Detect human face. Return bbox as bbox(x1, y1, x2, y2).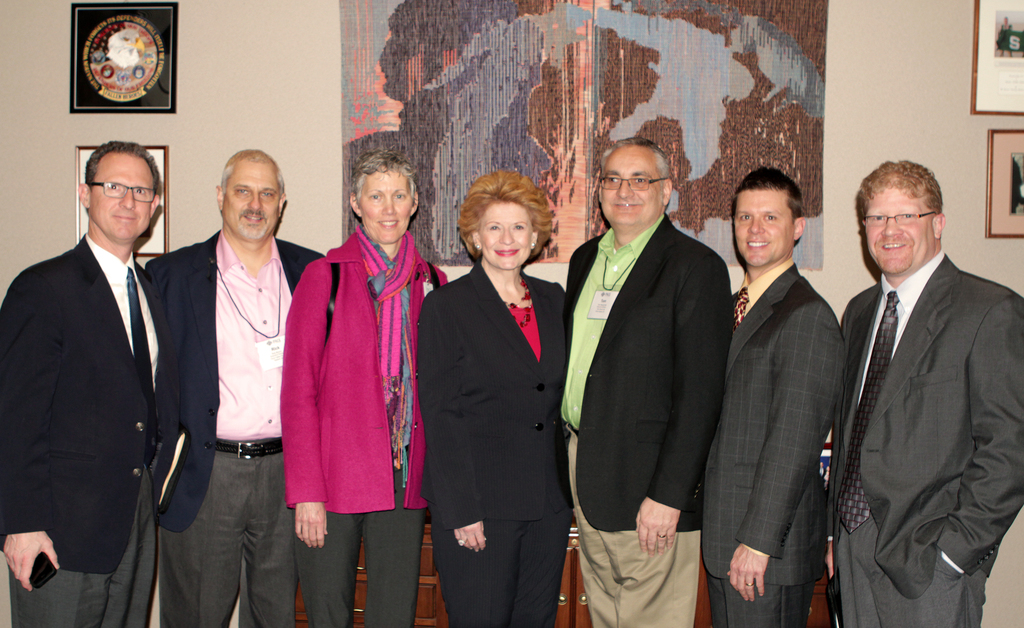
bbox(363, 171, 413, 239).
